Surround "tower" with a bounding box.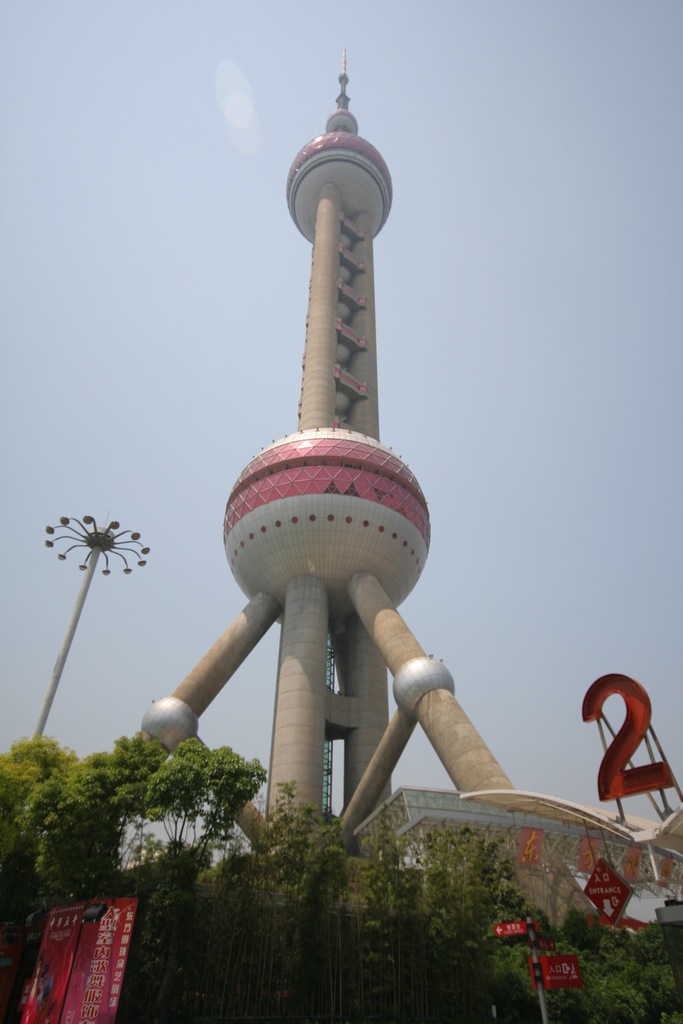
rect(133, 96, 520, 929).
